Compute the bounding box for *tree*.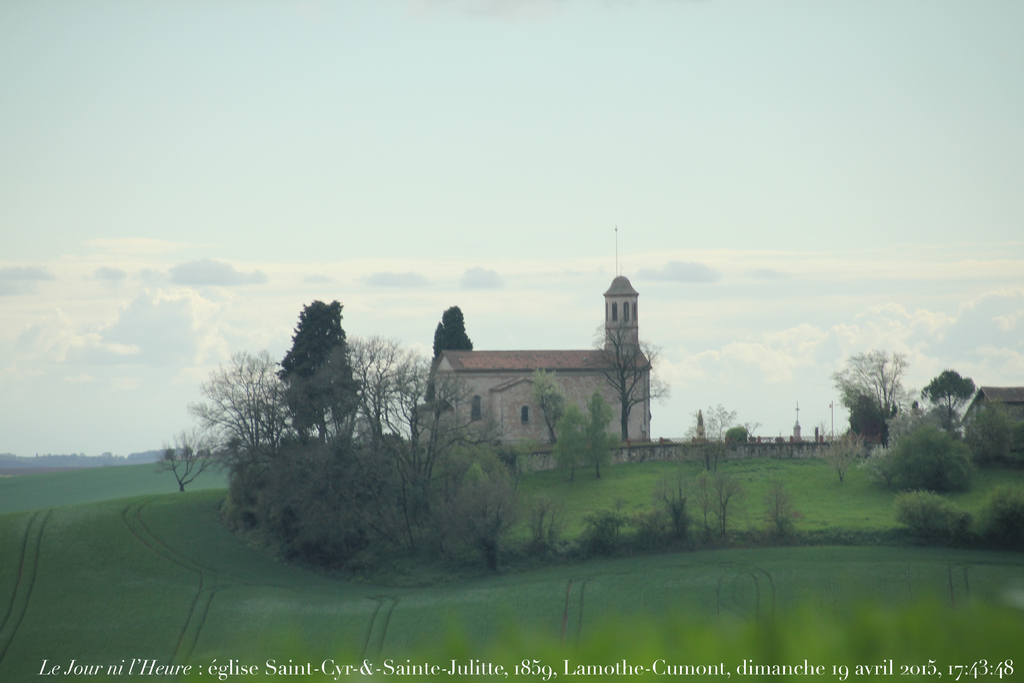
<region>829, 349, 915, 437</region>.
